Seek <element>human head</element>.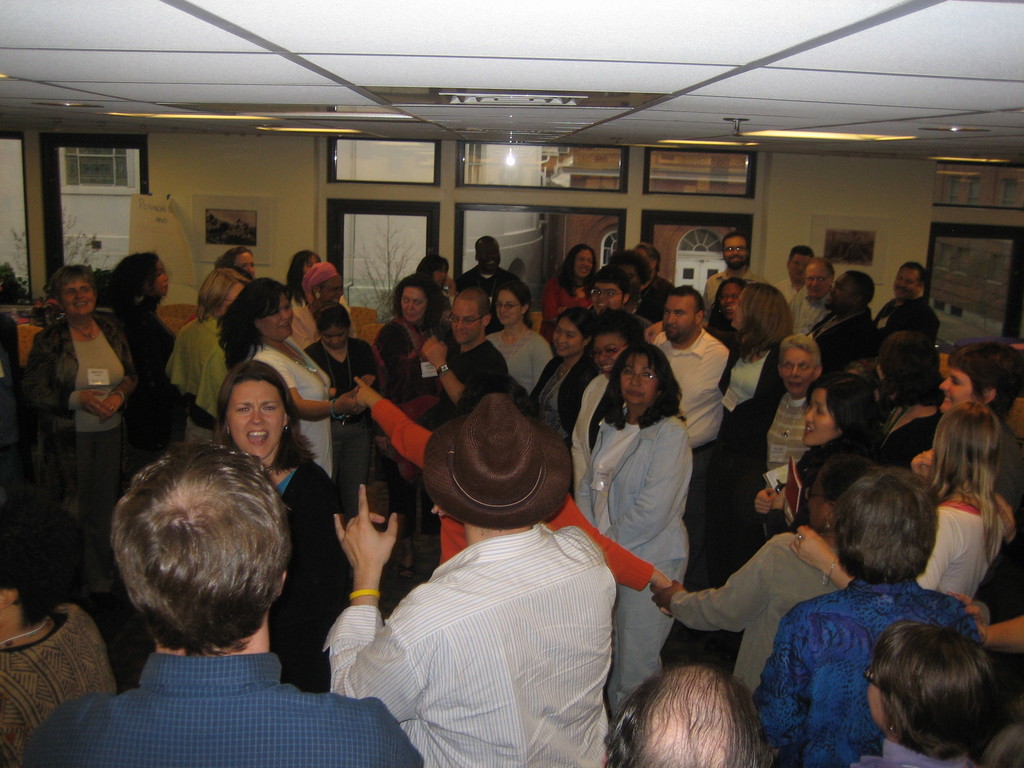
region(838, 470, 936, 586).
